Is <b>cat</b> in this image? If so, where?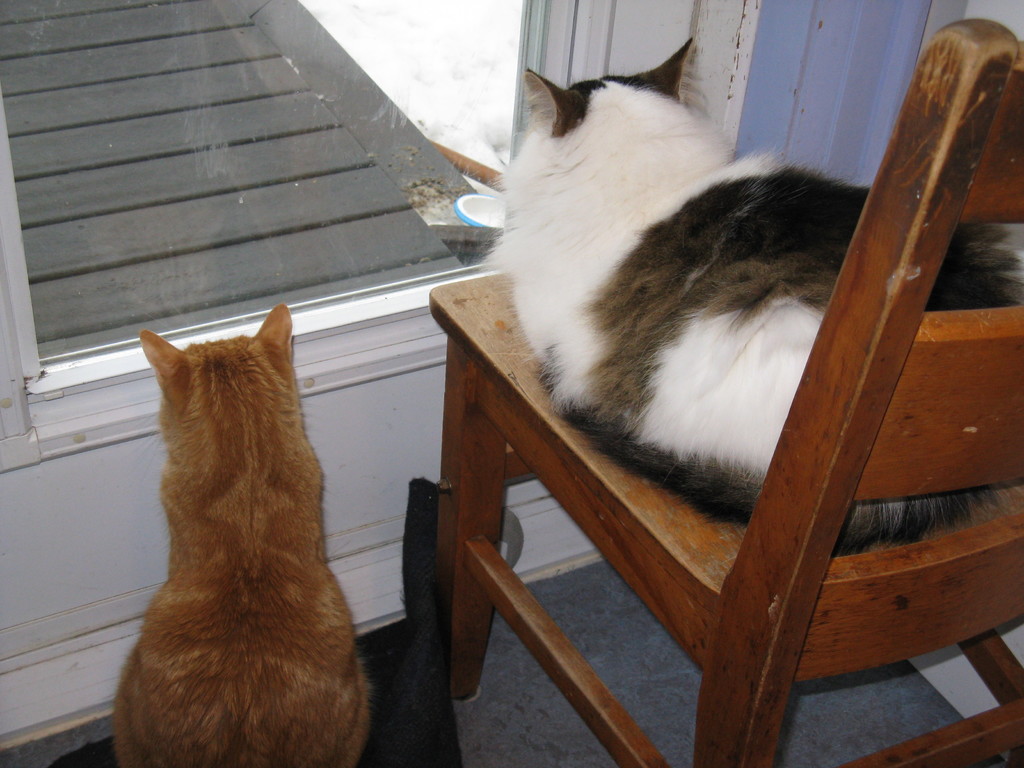
Yes, at [110, 301, 382, 767].
